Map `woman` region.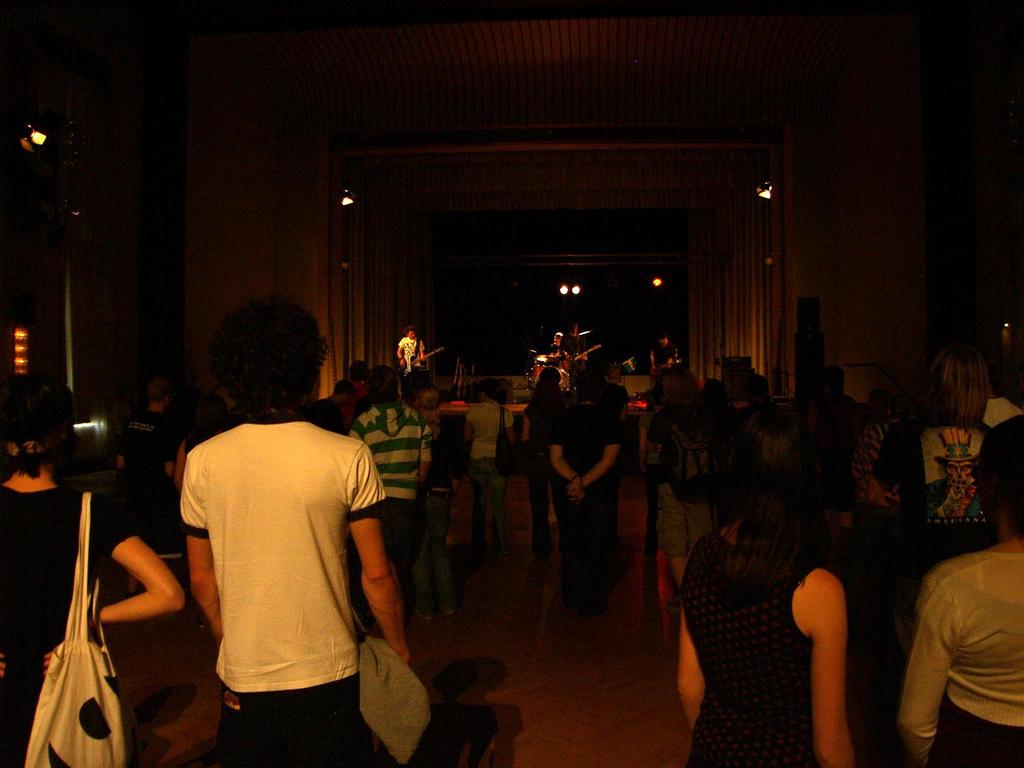
Mapped to {"x1": 898, "y1": 410, "x2": 1023, "y2": 767}.
